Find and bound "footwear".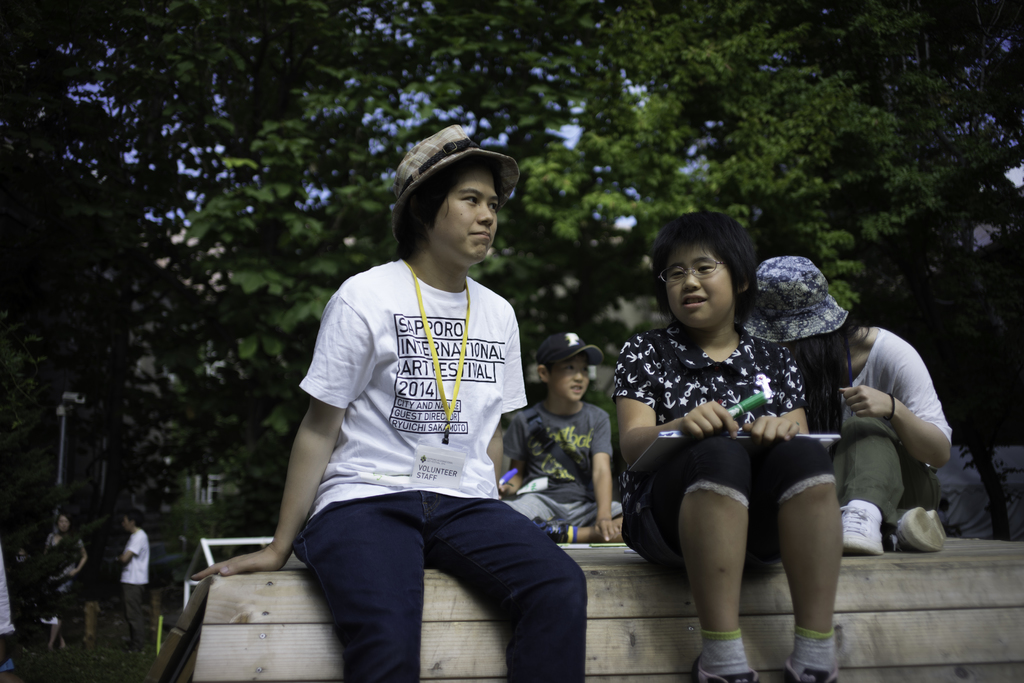
Bound: region(691, 657, 762, 682).
